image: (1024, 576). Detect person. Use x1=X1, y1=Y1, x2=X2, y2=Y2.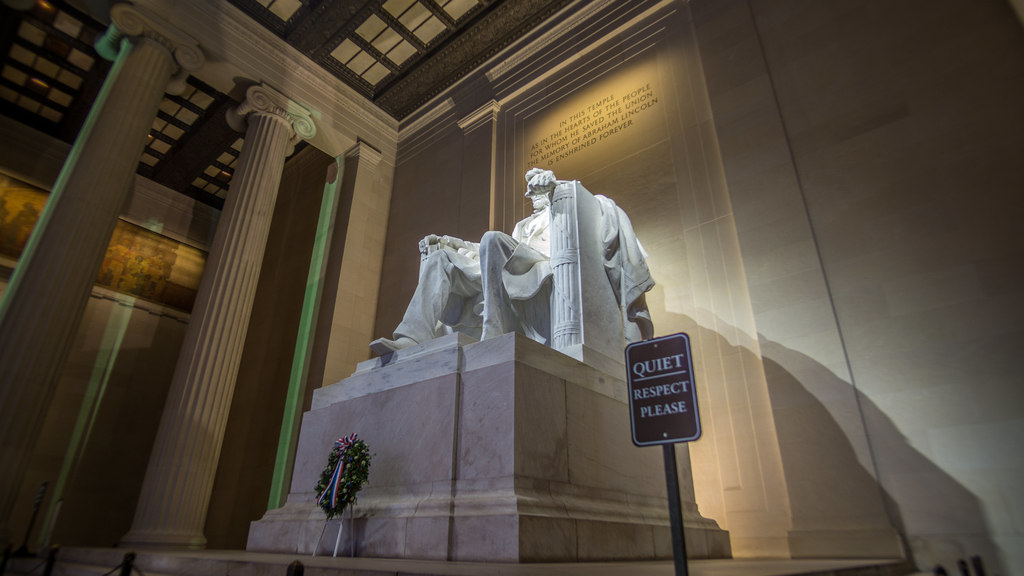
x1=369, y1=166, x2=566, y2=355.
